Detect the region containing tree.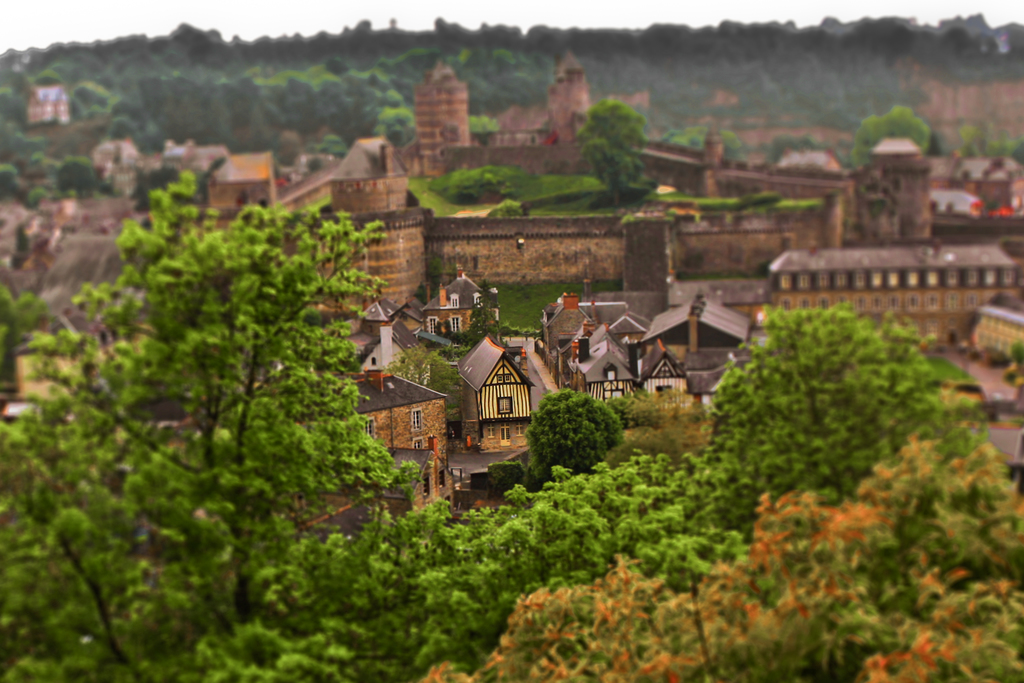
{"left": 54, "top": 146, "right": 394, "bottom": 559}.
